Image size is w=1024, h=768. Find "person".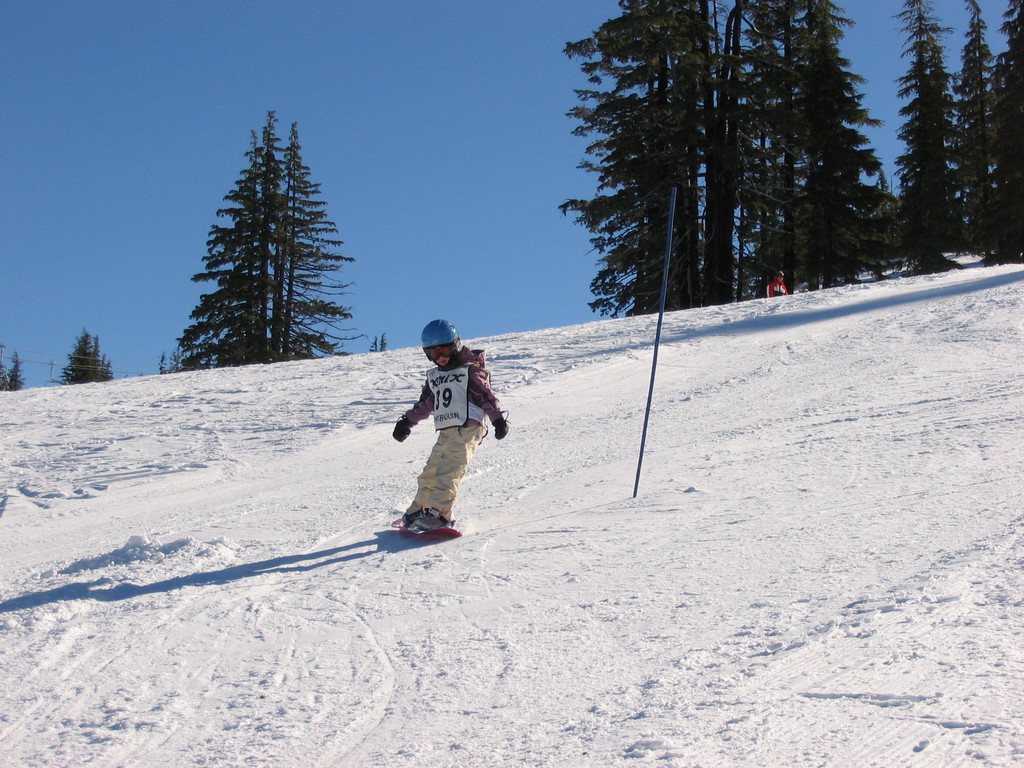
left=391, top=319, right=509, bottom=528.
